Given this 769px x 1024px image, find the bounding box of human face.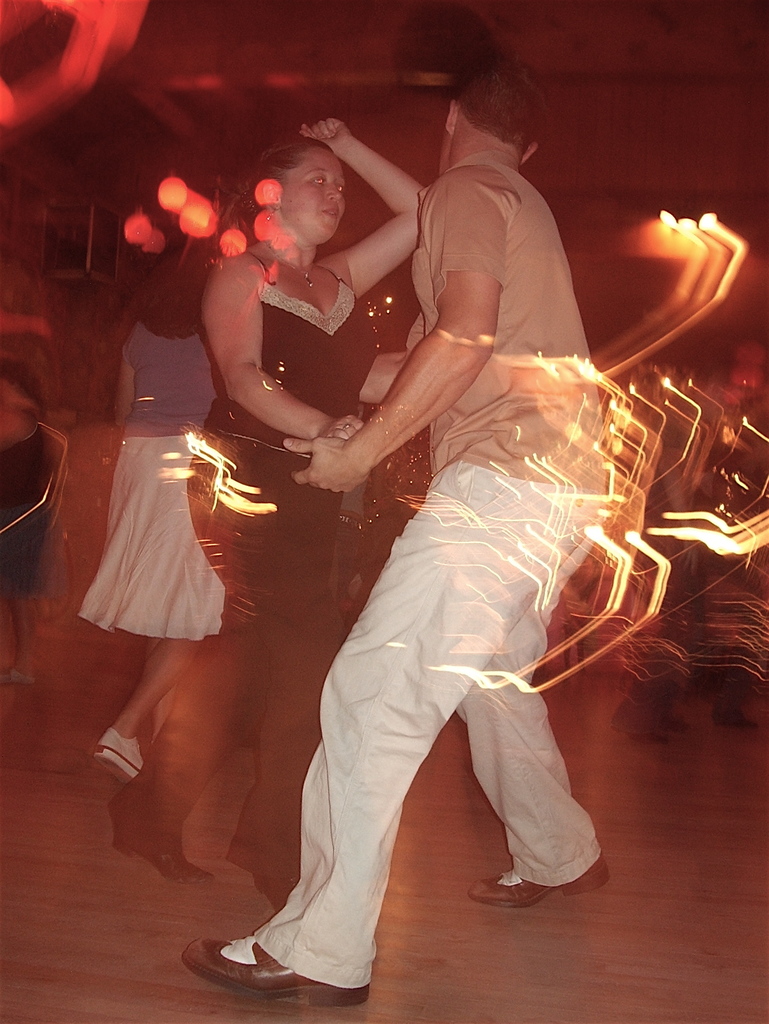
(x1=279, y1=146, x2=345, y2=245).
